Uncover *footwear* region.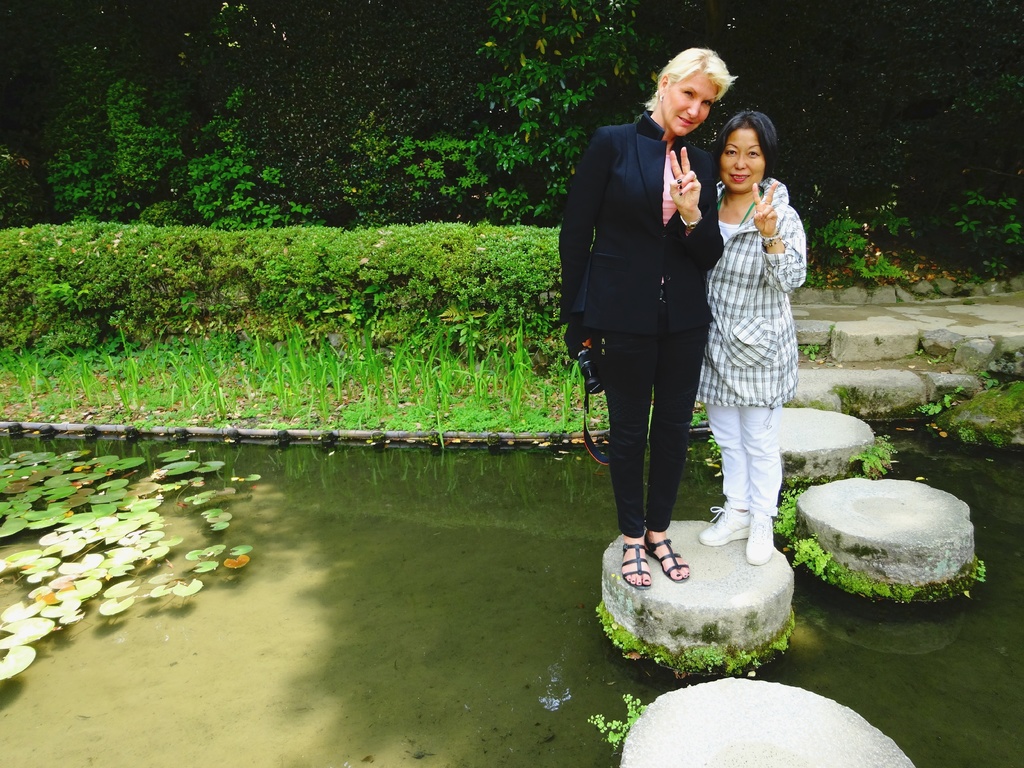
Uncovered: <region>698, 500, 751, 546</region>.
